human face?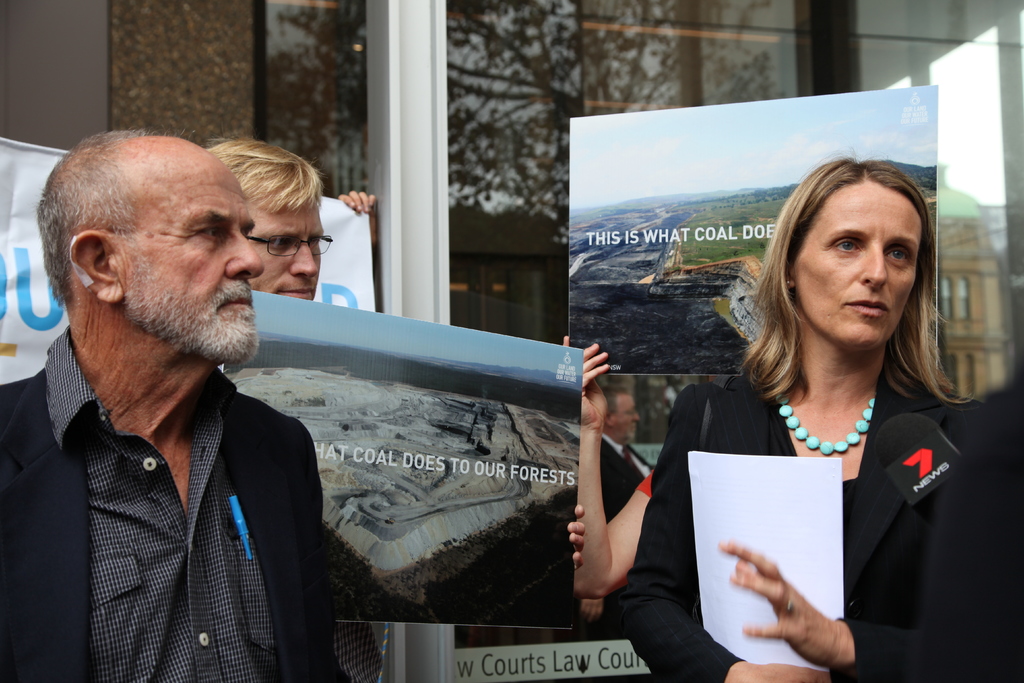
[120, 149, 261, 366]
